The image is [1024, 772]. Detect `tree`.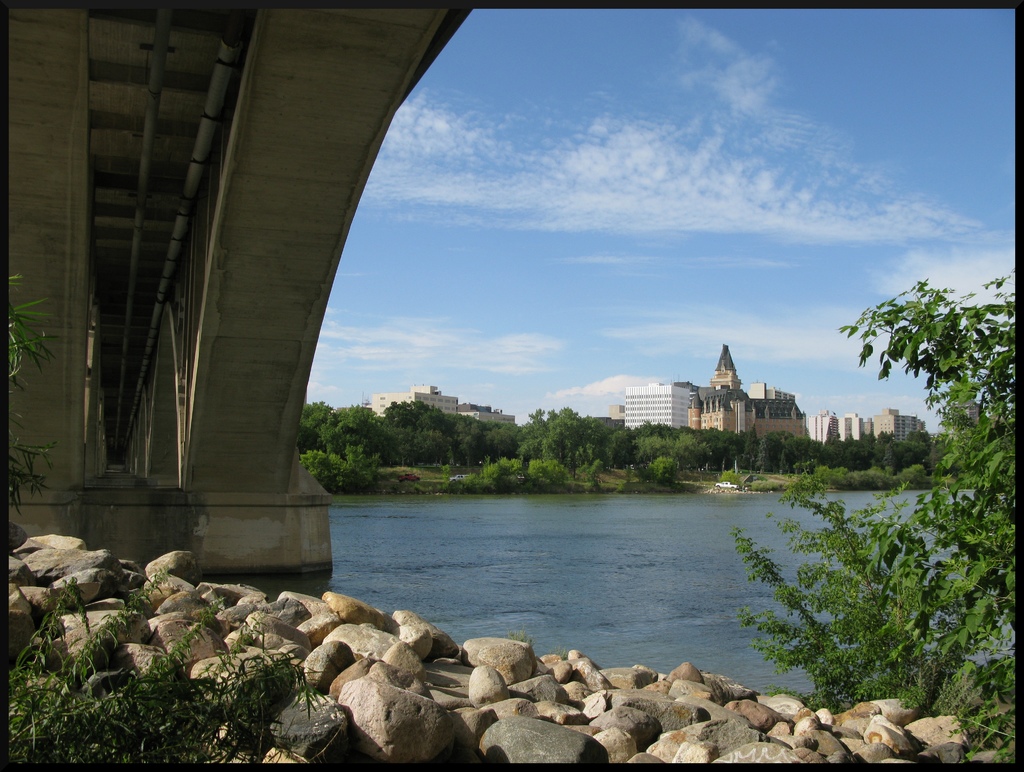
Detection: select_region(384, 385, 463, 479).
